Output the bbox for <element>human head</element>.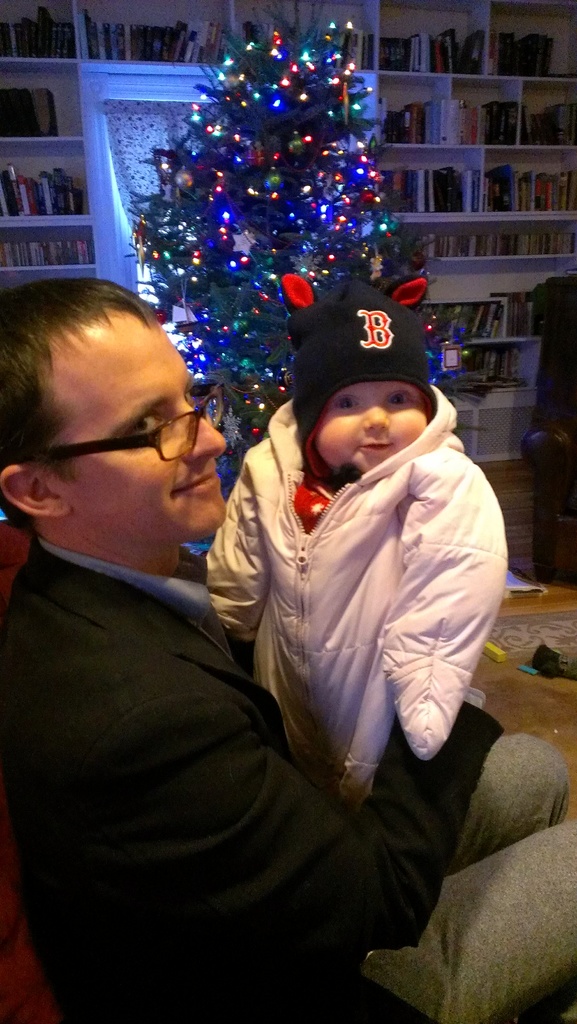
bbox=(16, 268, 216, 557).
